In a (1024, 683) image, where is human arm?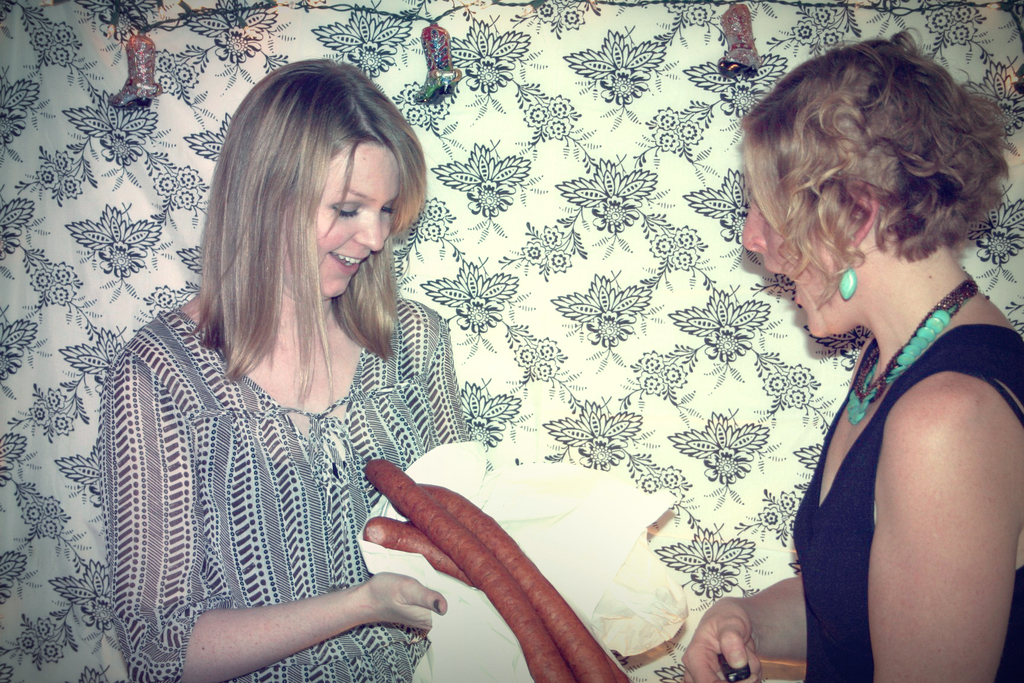
BBox(664, 559, 822, 682).
